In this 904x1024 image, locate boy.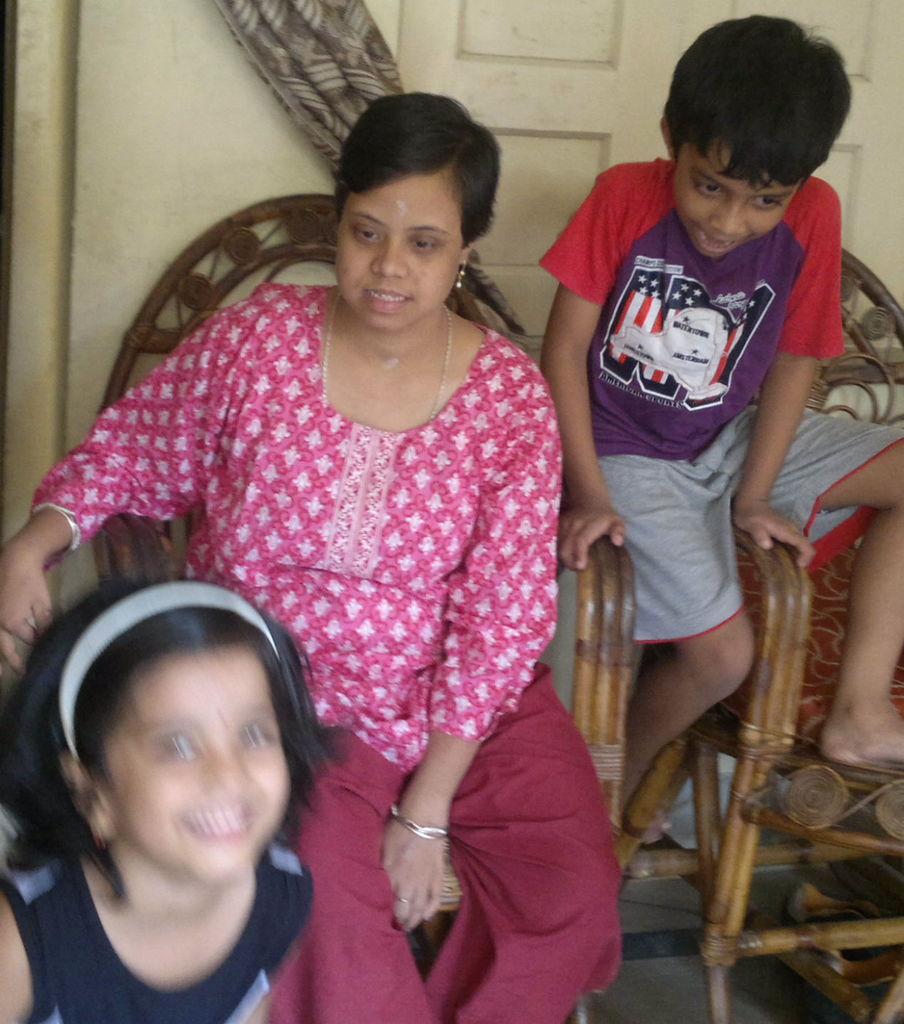
Bounding box: box(539, 9, 903, 822).
